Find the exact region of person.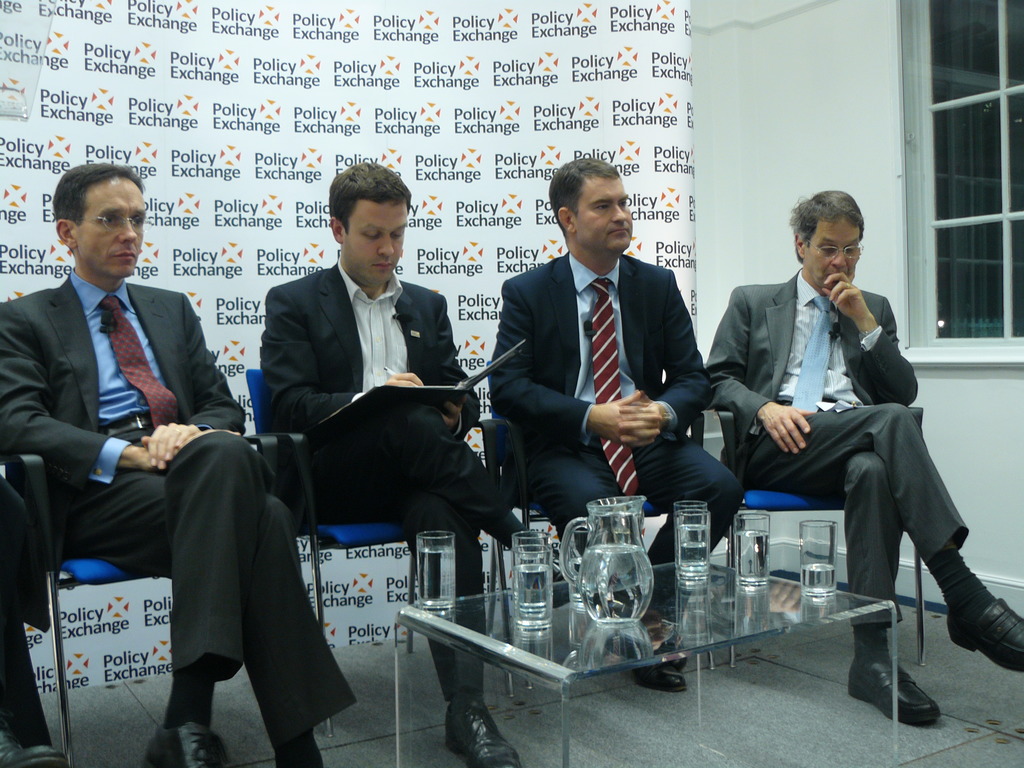
Exact region: crop(703, 179, 1023, 729).
